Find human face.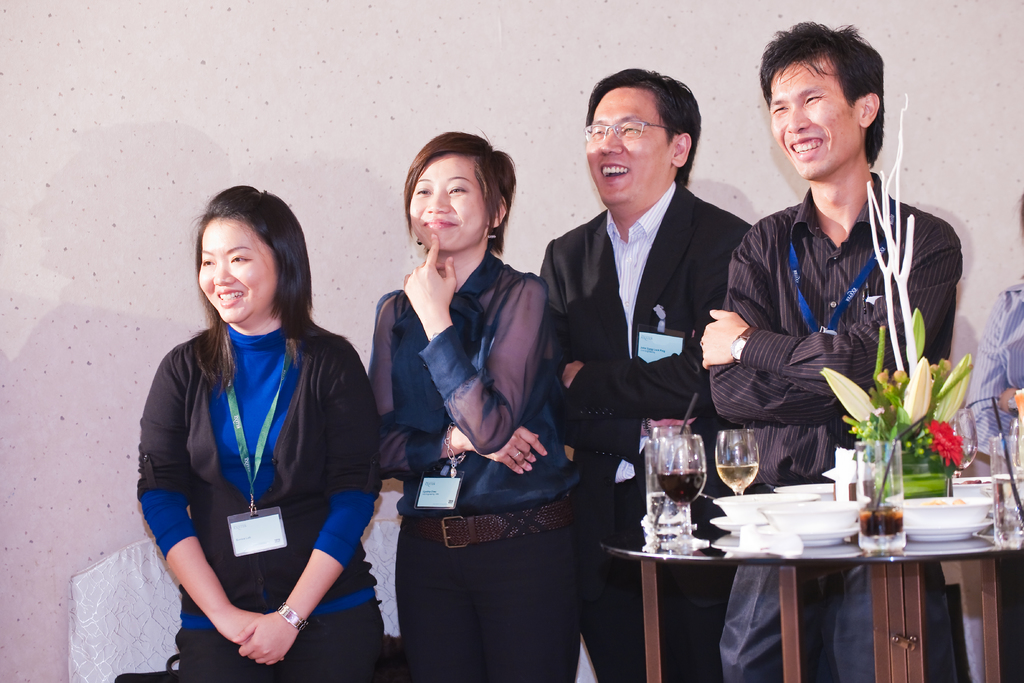
406/155/492/258.
